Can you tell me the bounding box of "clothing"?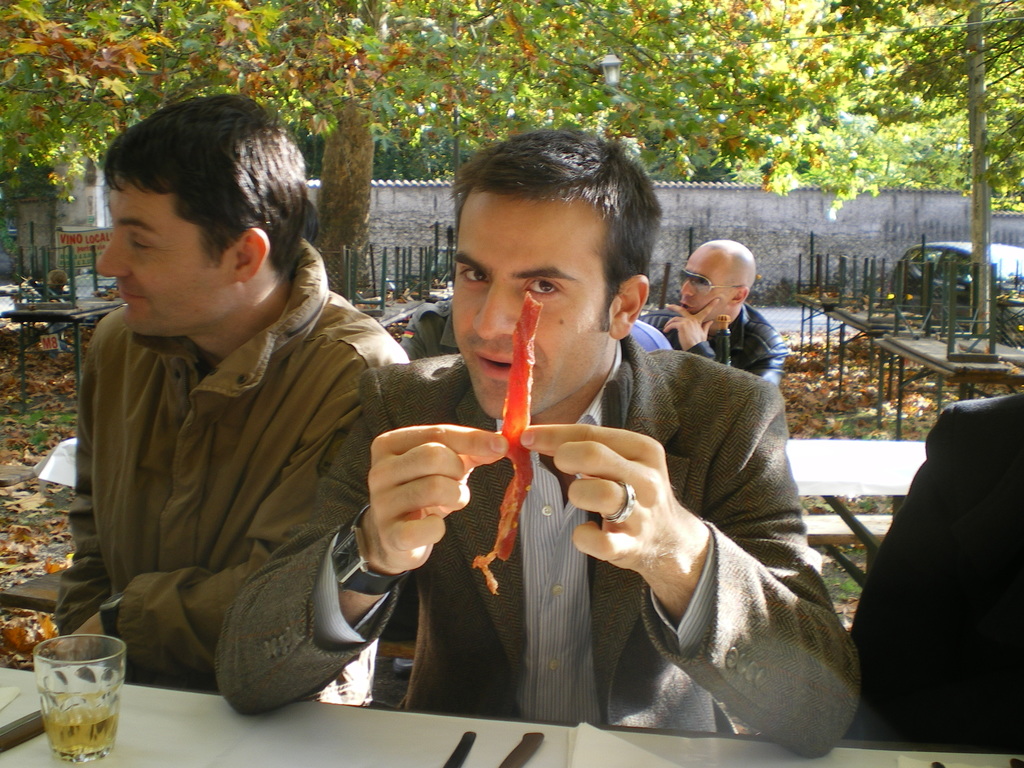
box=[399, 291, 465, 363].
